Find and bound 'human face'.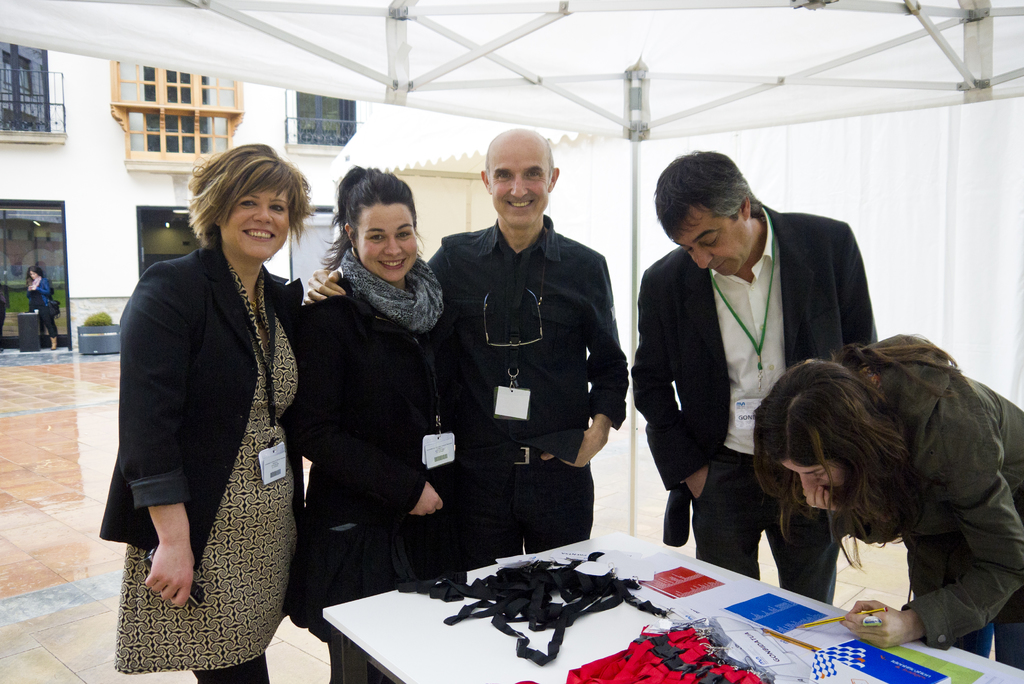
Bound: [left=687, top=218, right=746, bottom=275].
